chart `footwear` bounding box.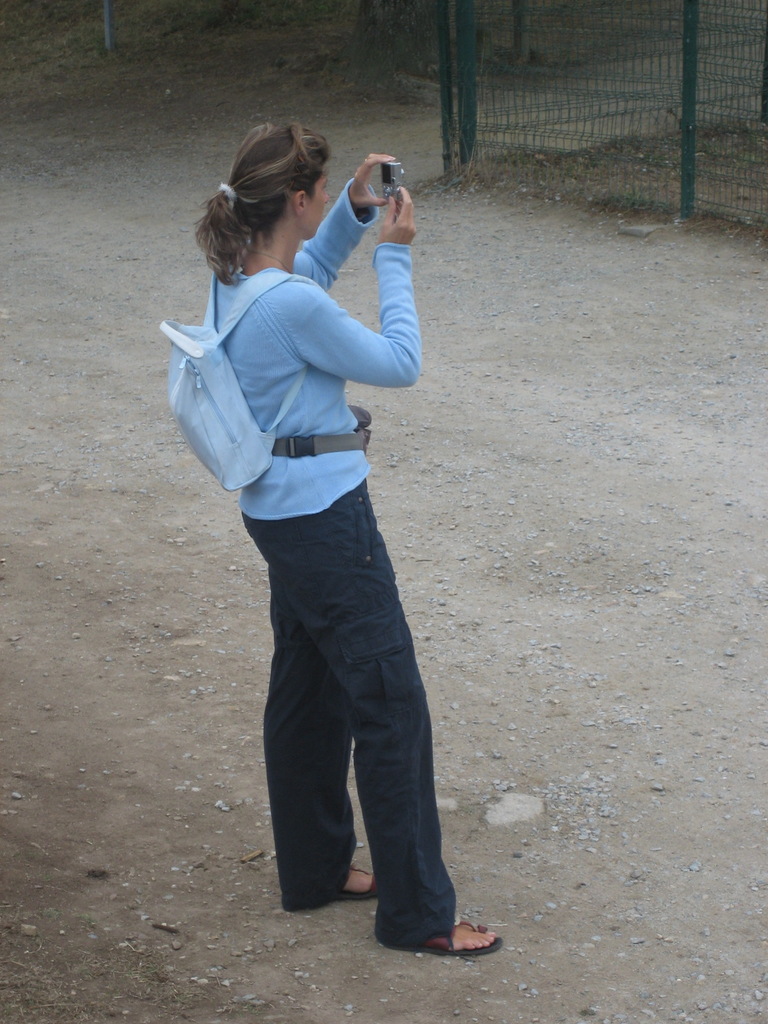
Charted: BBox(391, 917, 501, 956).
